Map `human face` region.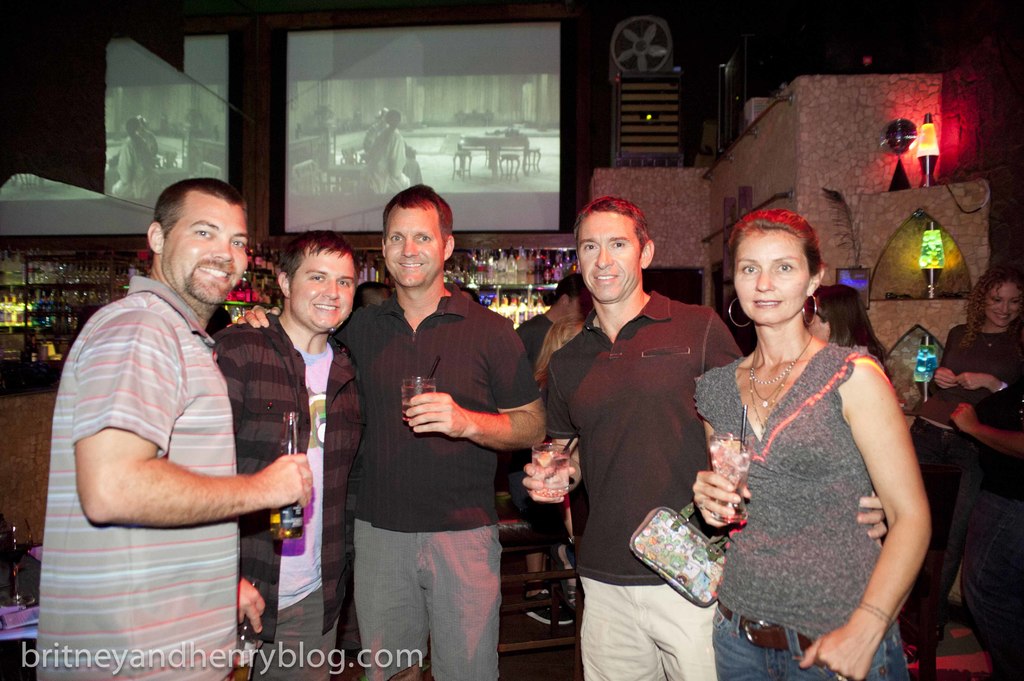
Mapped to x1=158, y1=194, x2=250, y2=307.
